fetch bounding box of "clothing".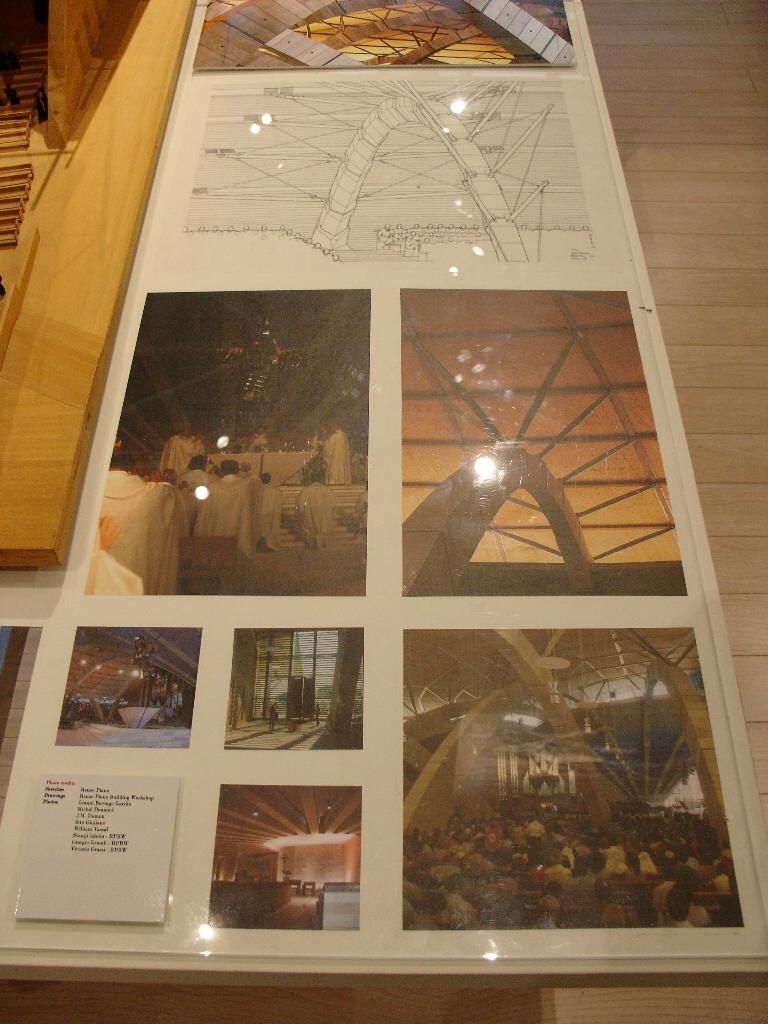
Bbox: (left=390, top=801, right=742, bottom=927).
